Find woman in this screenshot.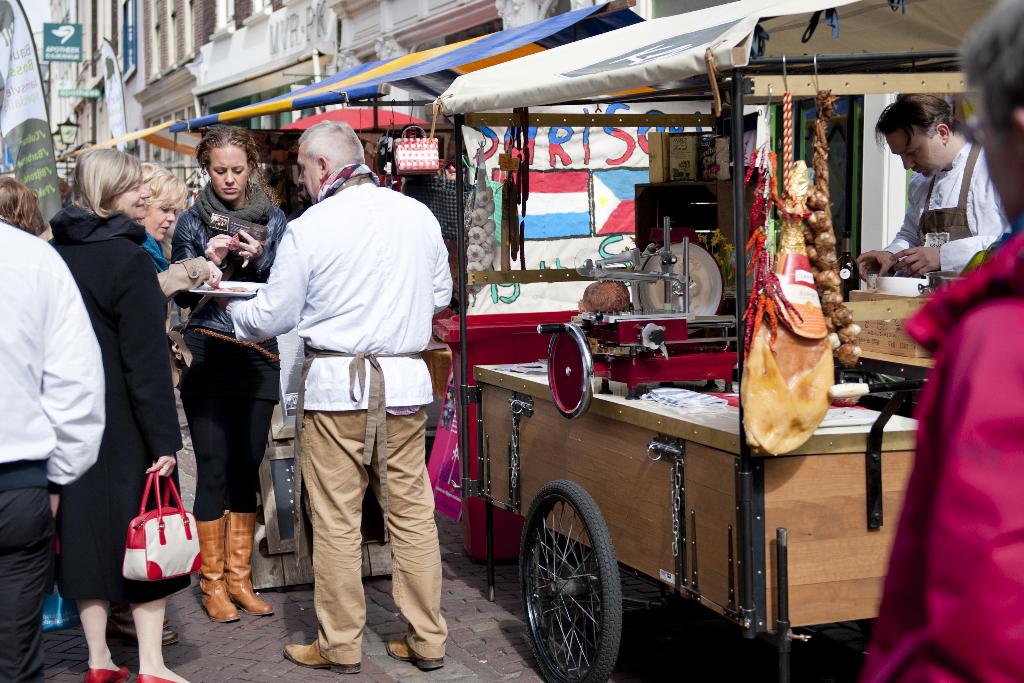
The bounding box for woman is box=[127, 160, 191, 276].
